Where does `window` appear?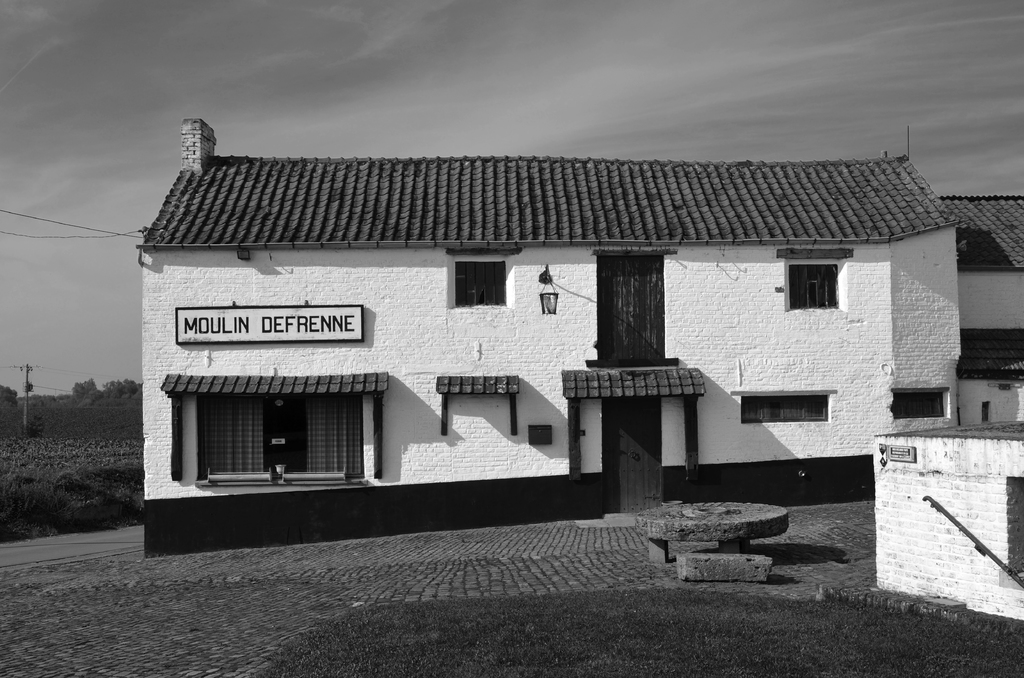
Appears at detection(593, 256, 666, 369).
